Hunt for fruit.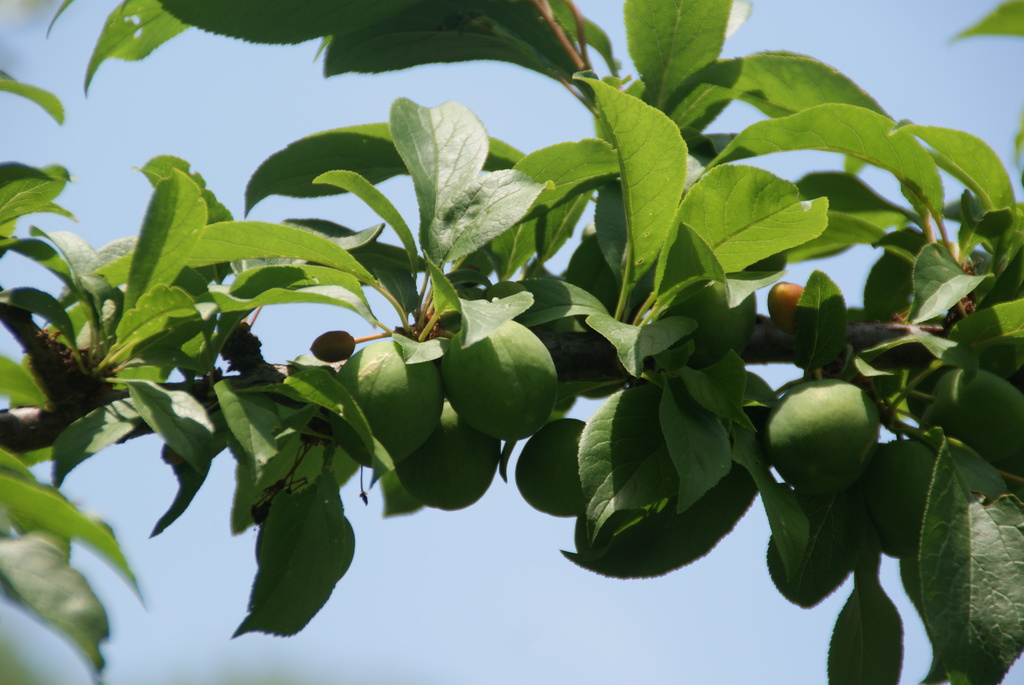
Hunted down at 435, 317, 555, 441.
